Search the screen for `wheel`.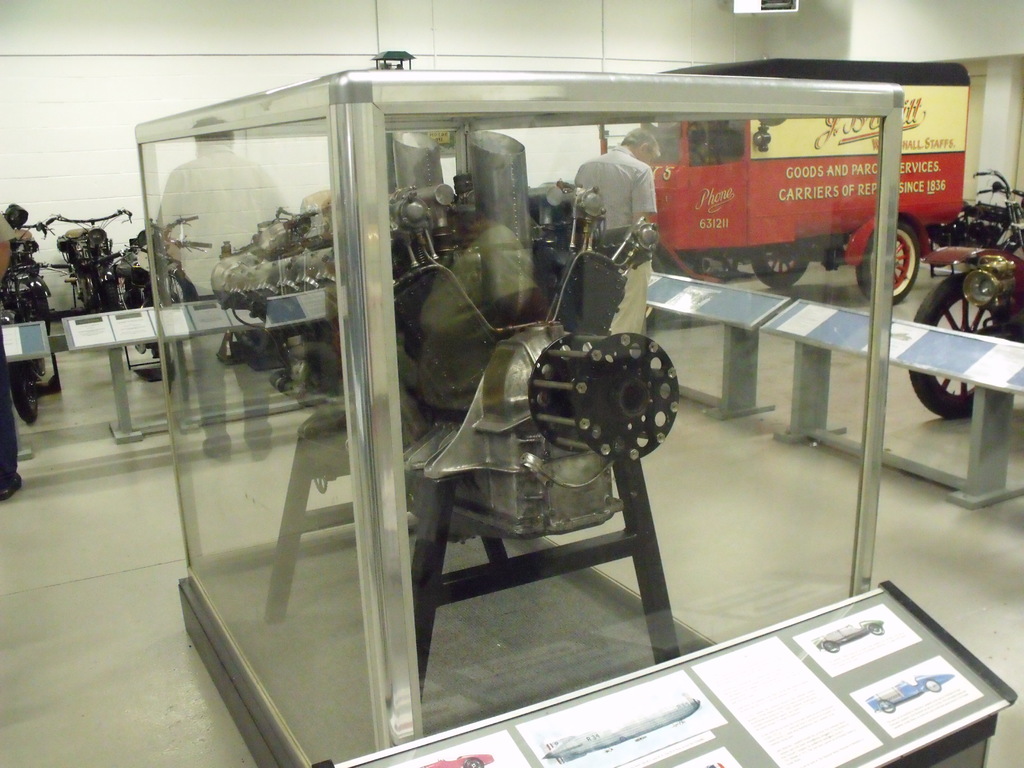
Found at [855,221,920,306].
